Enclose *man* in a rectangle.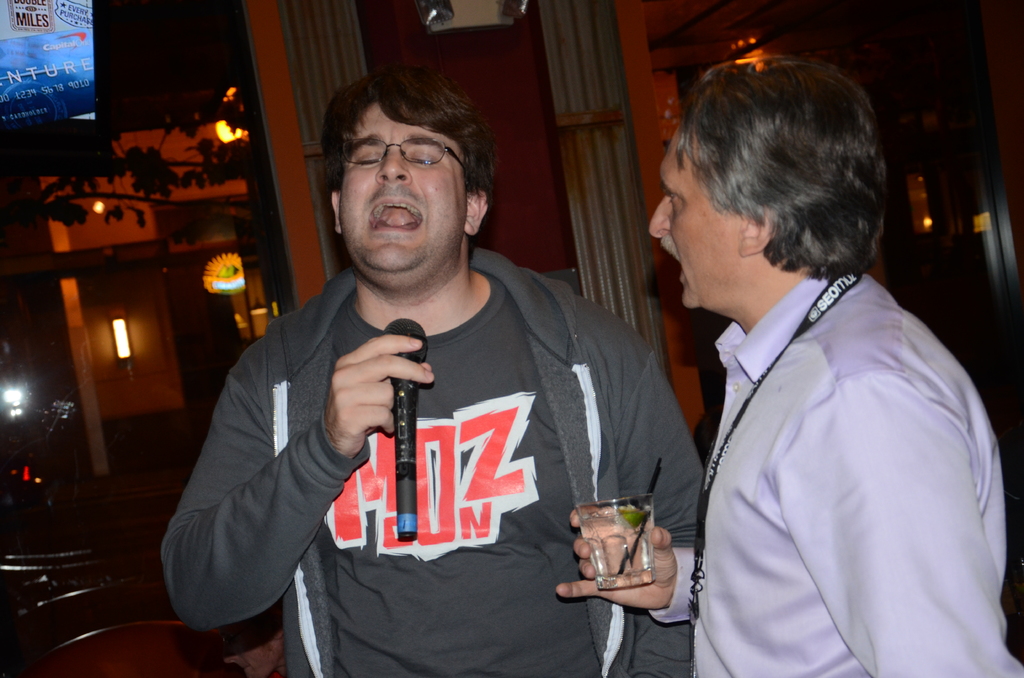
<box>181,65,696,658</box>.
